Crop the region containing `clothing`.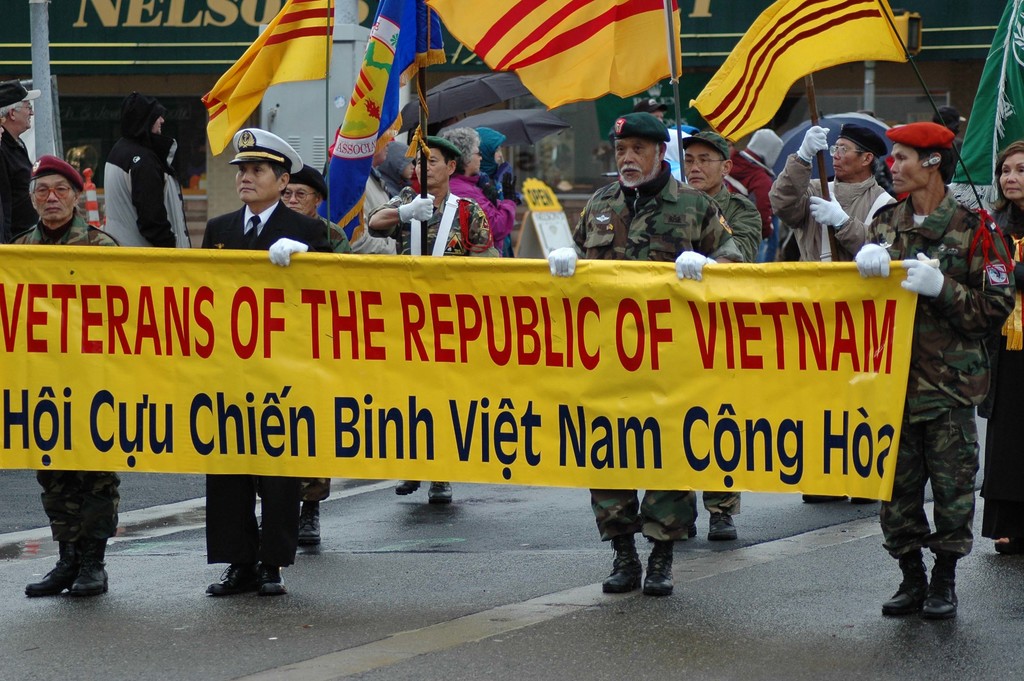
Crop region: crop(1, 233, 124, 563).
